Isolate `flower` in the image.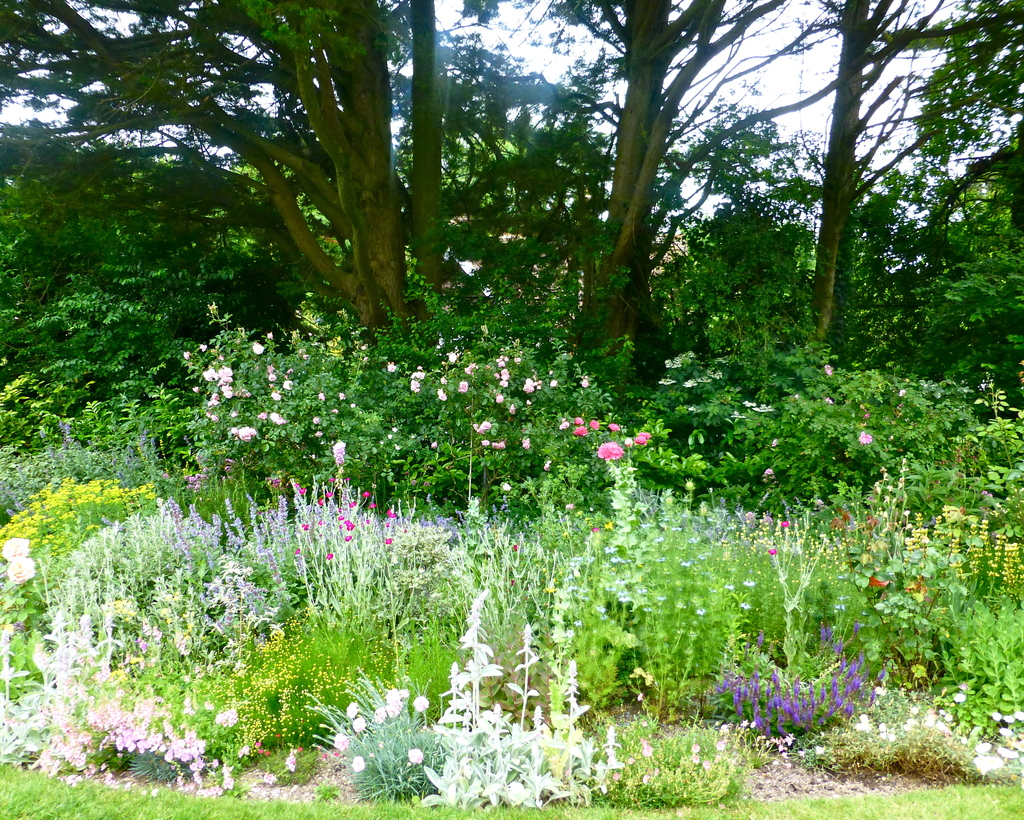
Isolated region: crop(547, 378, 558, 387).
